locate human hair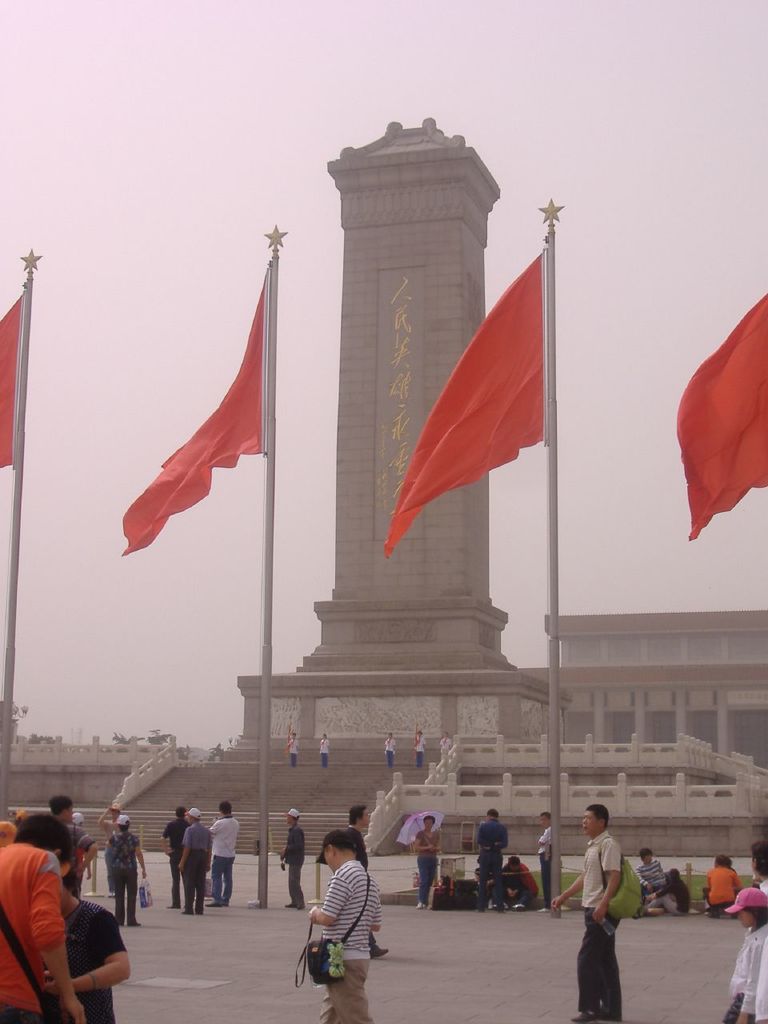
box=[47, 796, 74, 814]
